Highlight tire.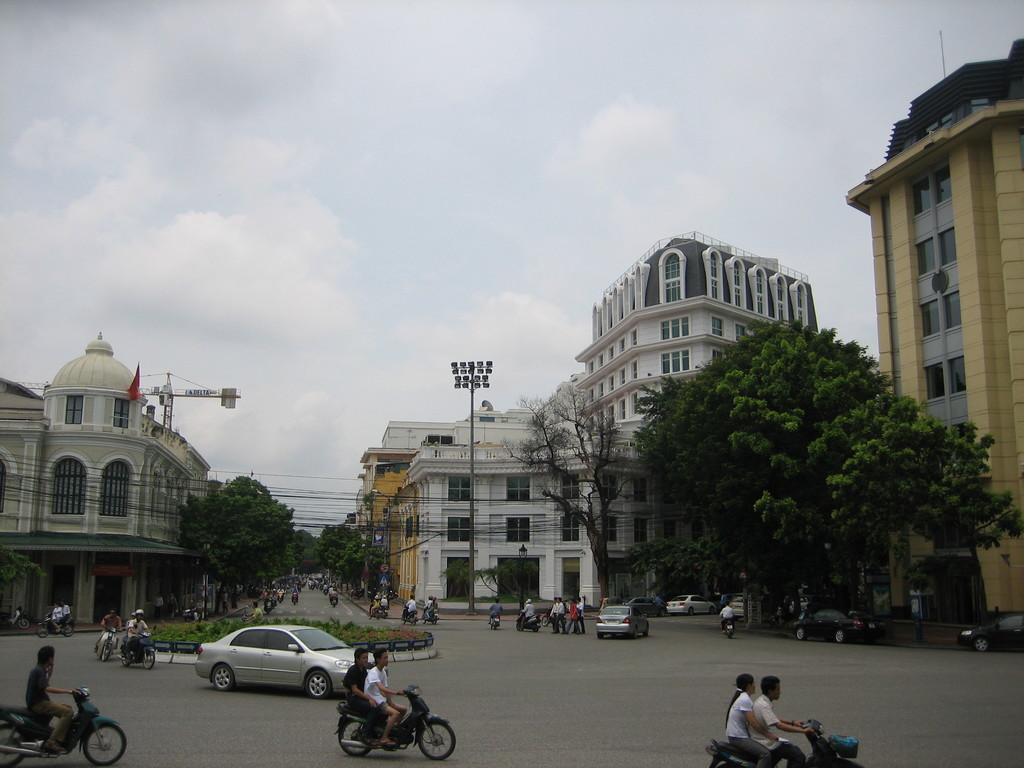
Highlighted region: <region>728, 630, 739, 638</region>.
